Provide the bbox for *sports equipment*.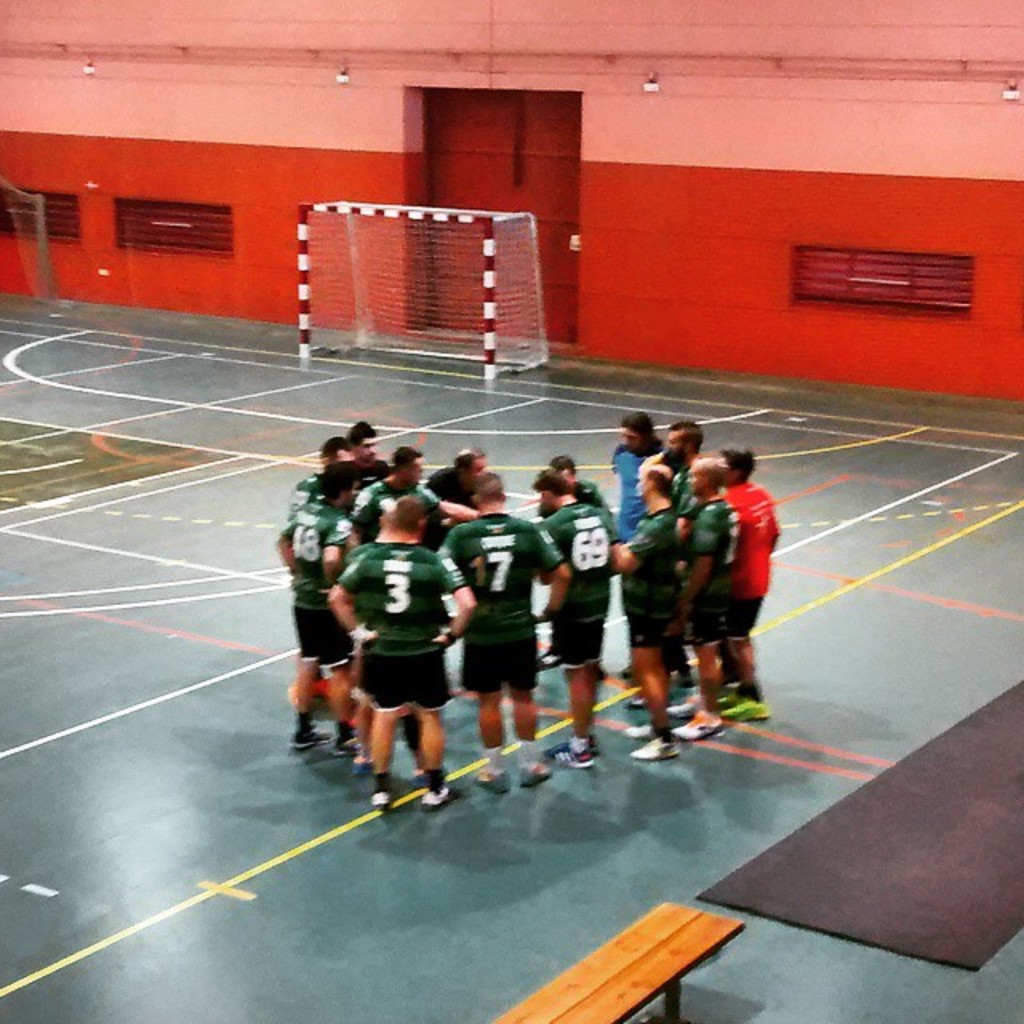
region(298, 202, 550, 381).
